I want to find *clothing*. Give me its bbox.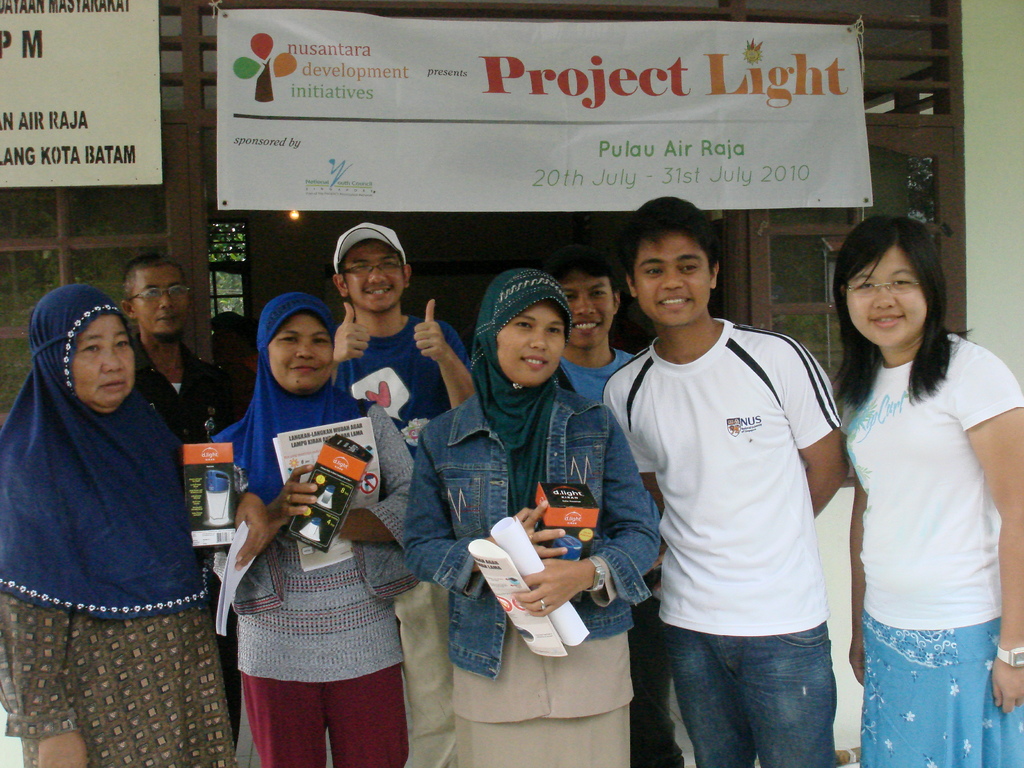
detection(662, 623, 843, 767).
